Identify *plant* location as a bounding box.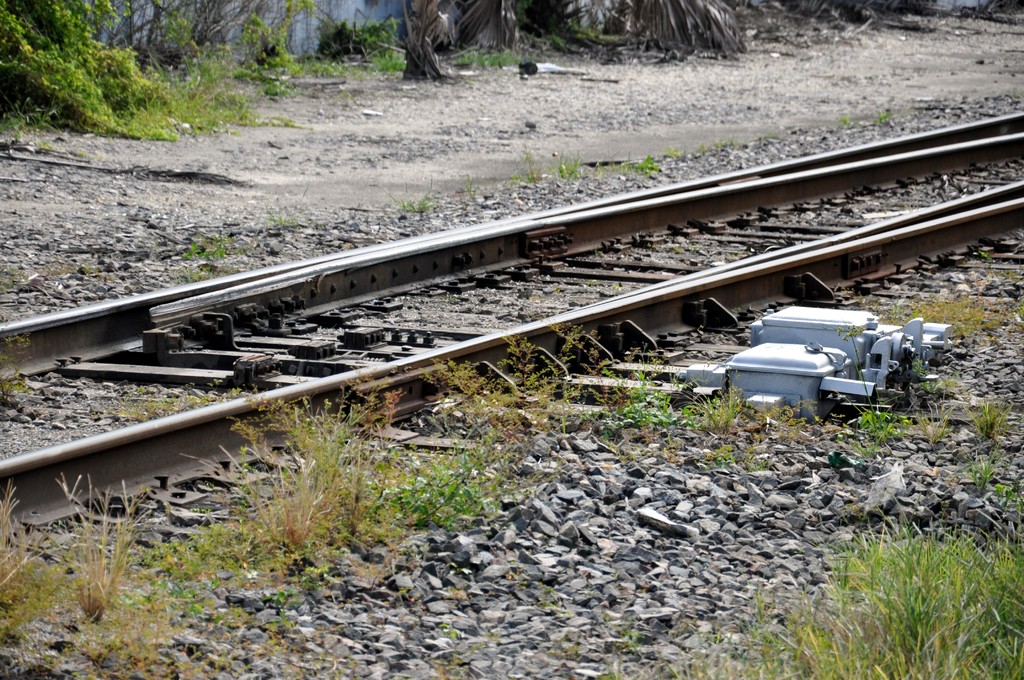
x1=163, y1=232, x2=236, y2=289.
